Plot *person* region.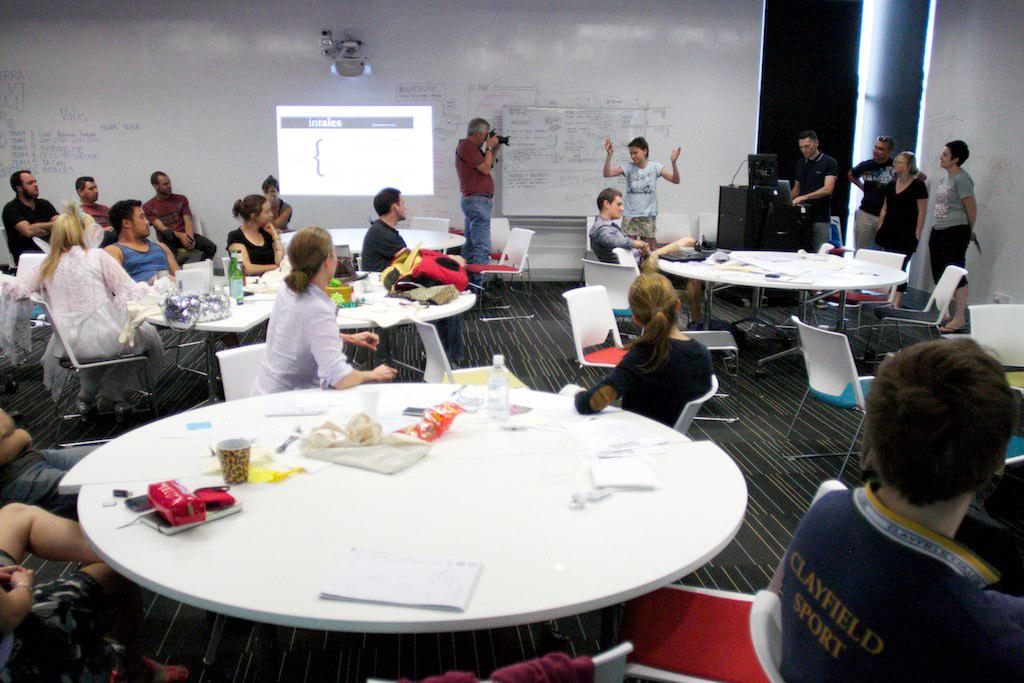
Plotted at 364 179 414 284.
